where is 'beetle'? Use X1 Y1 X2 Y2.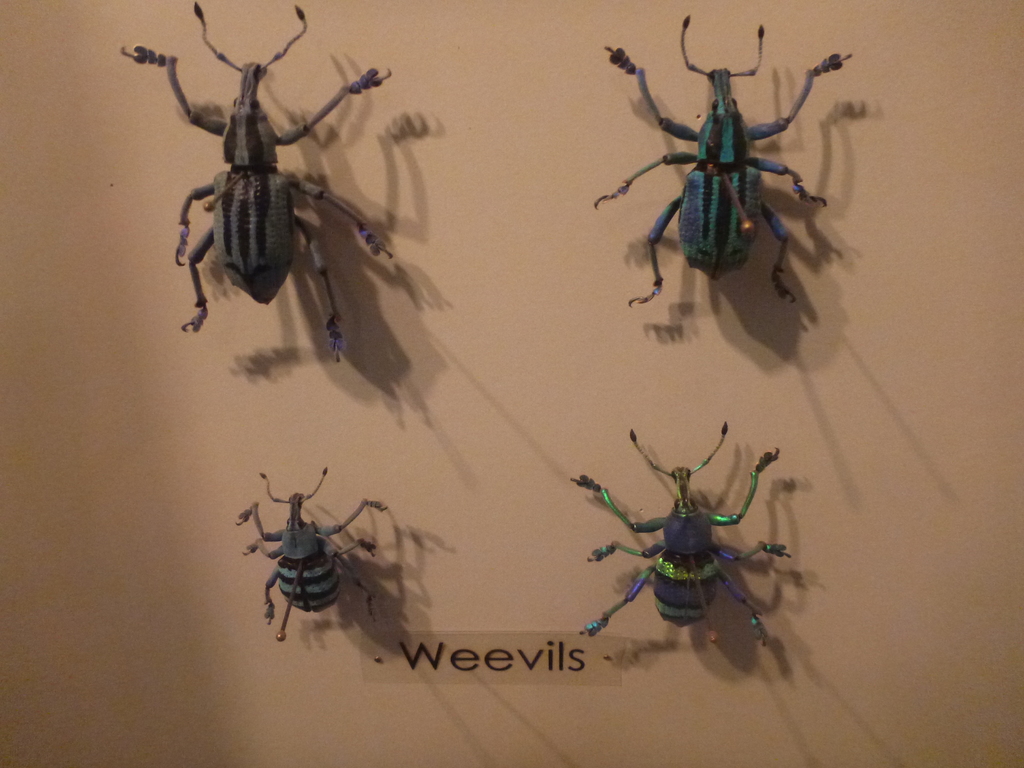
129 9 447 391.
